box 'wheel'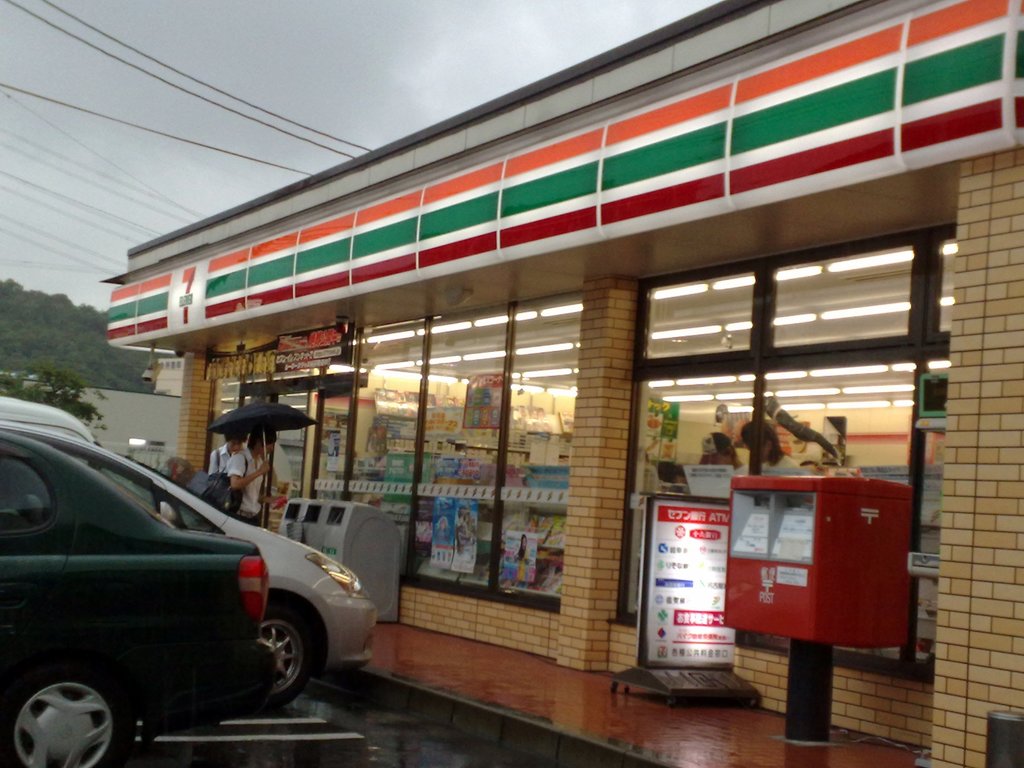
15,661,116,765
